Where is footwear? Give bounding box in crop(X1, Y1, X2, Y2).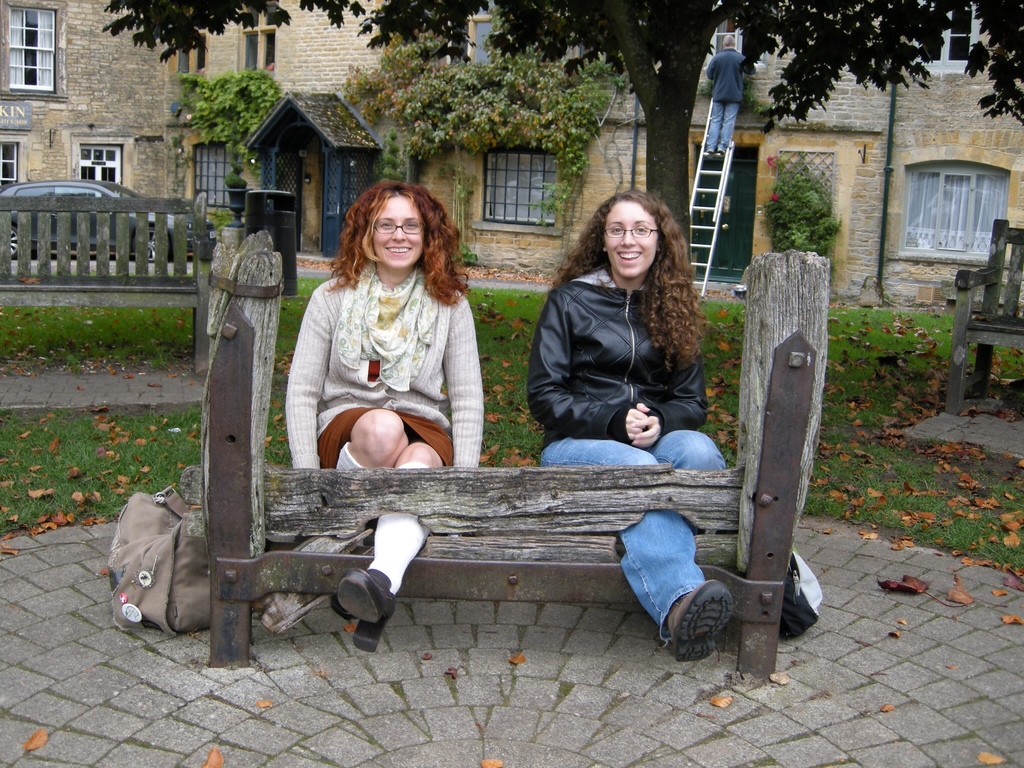
crop(666, 576, 734, 663).
